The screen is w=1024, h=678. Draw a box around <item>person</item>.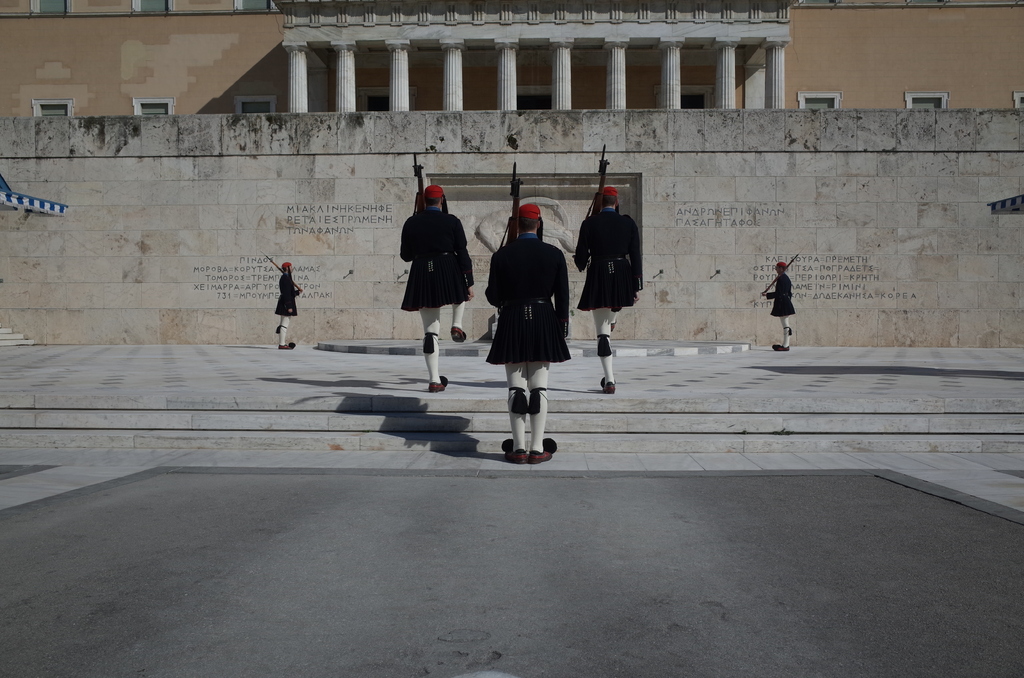
bbox(480, 188, 562, 467).
